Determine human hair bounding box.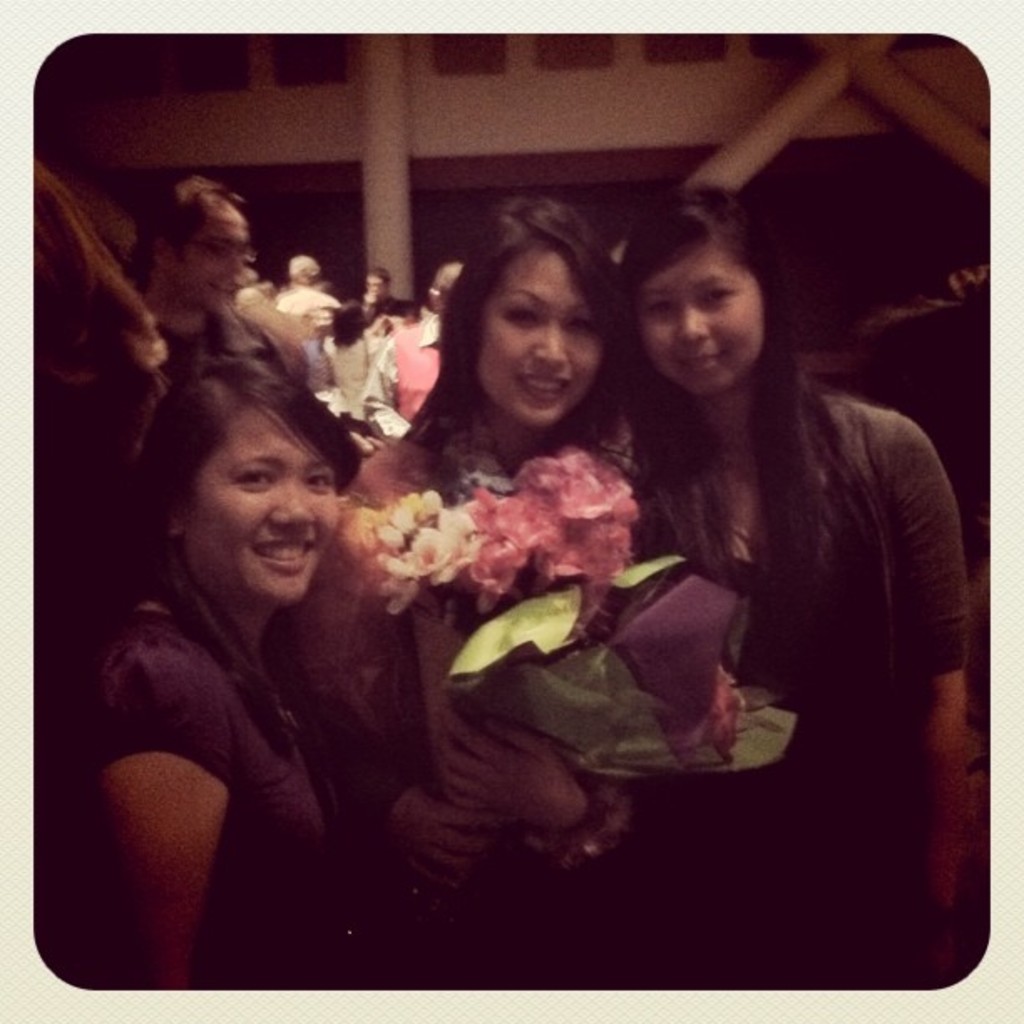
Determined: (139, 171, 244, 269).
